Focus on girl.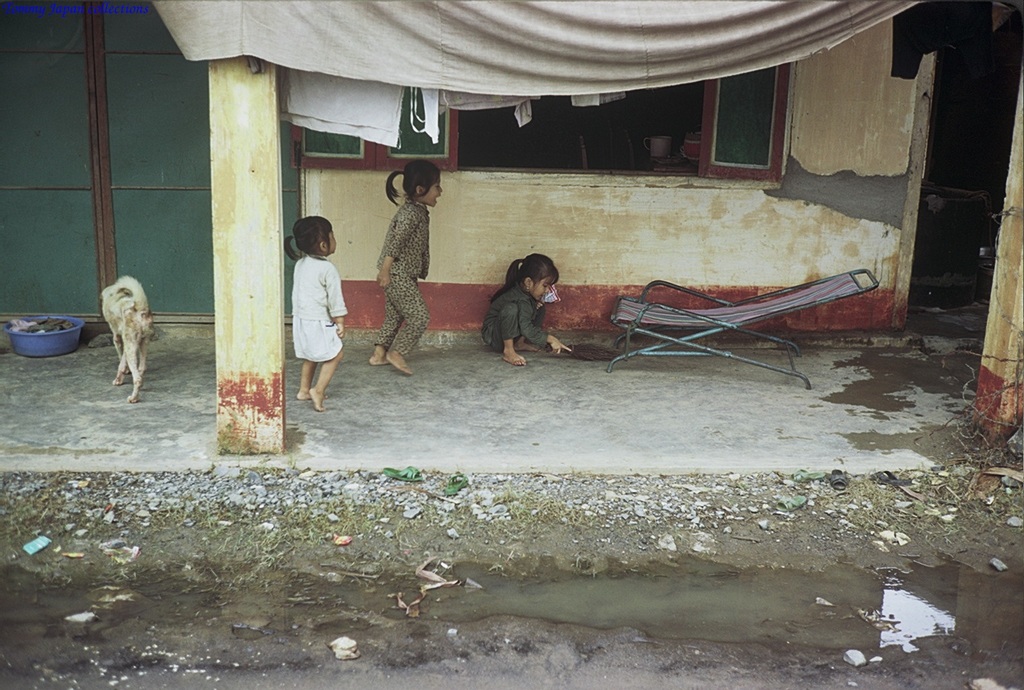
Focused at rect(284, 215, 348, 410).
